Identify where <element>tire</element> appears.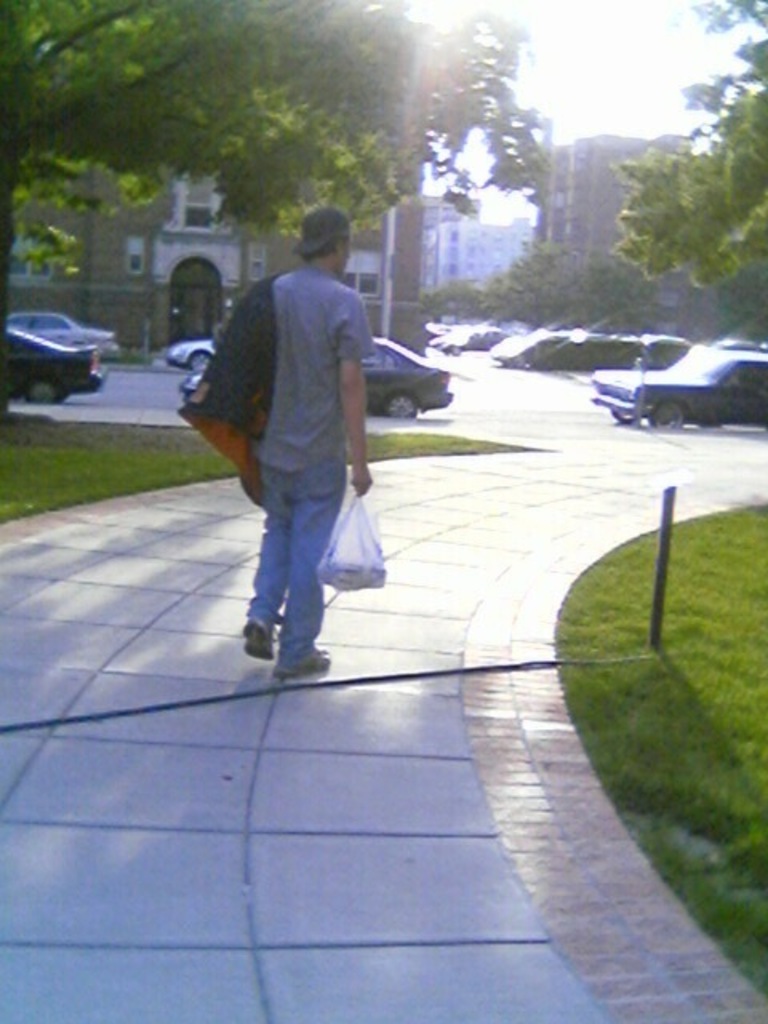
Appears at (left=651, top=397, right=685, bottom=432).
